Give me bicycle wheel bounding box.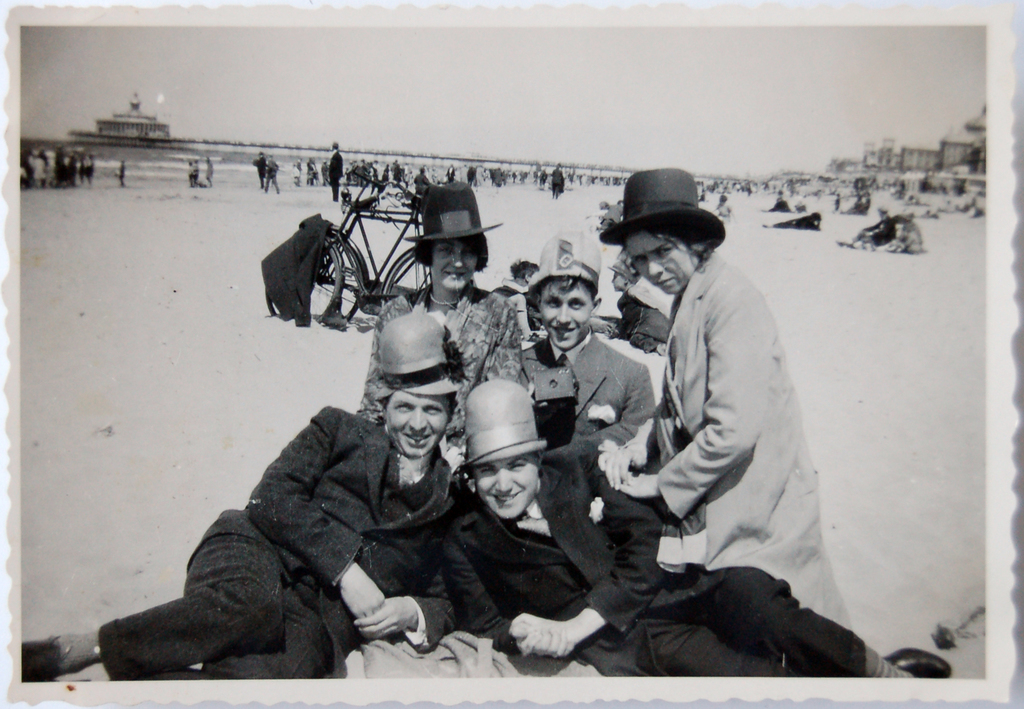
381, 250, 435, 307.
